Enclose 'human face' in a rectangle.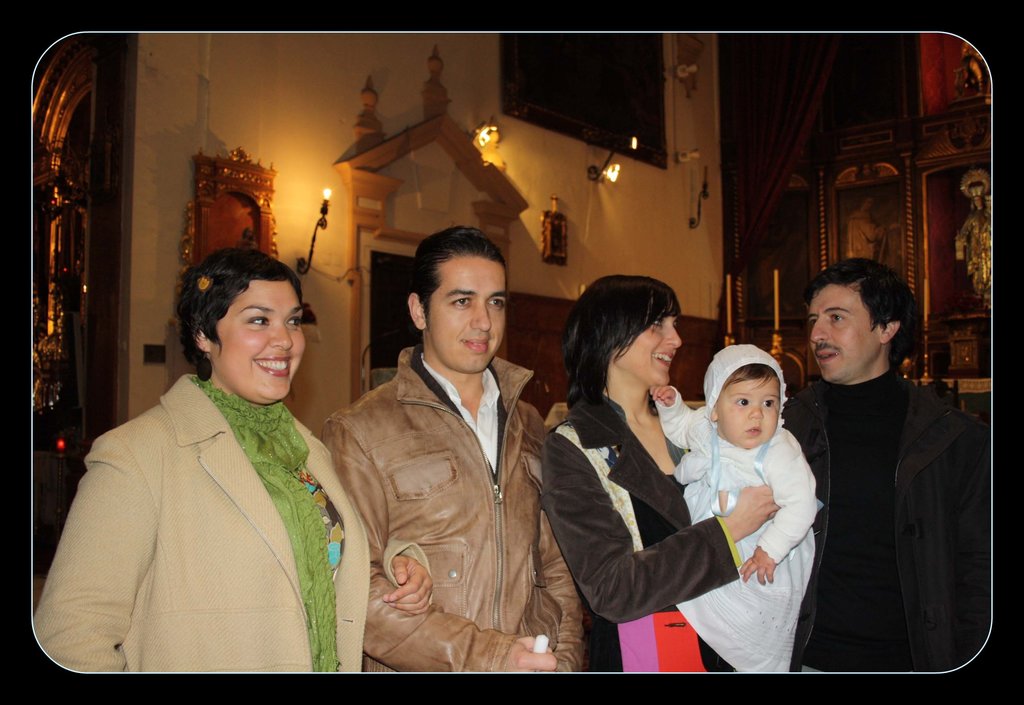
(x1=814, y1=284, x2=882, y2=380).
